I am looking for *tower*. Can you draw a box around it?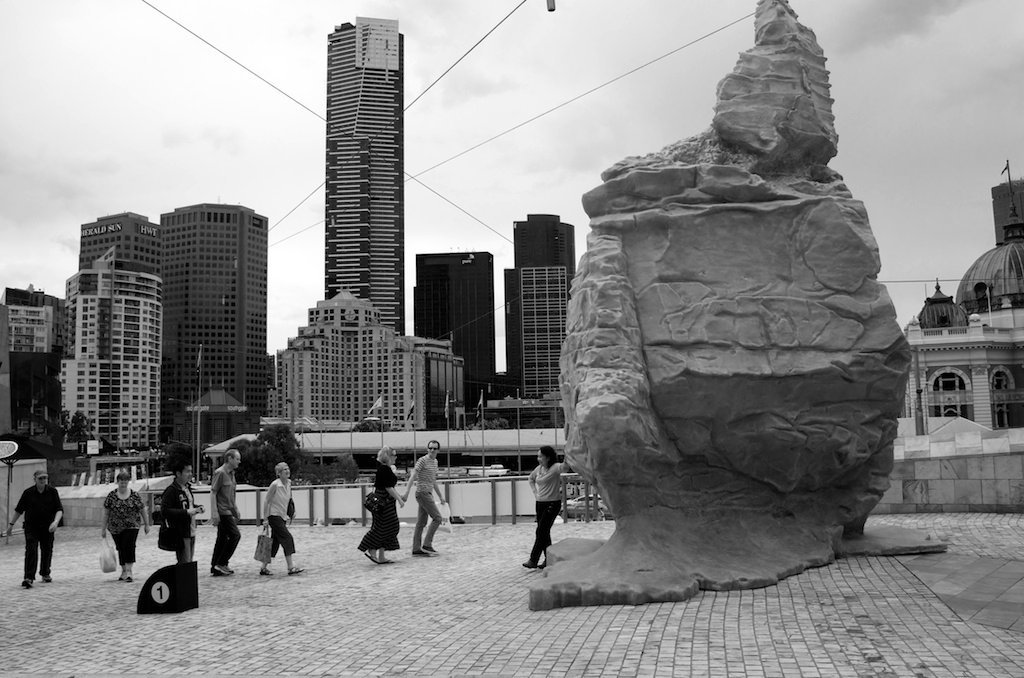
Sure, the bounding box is 161:210:263:439.
